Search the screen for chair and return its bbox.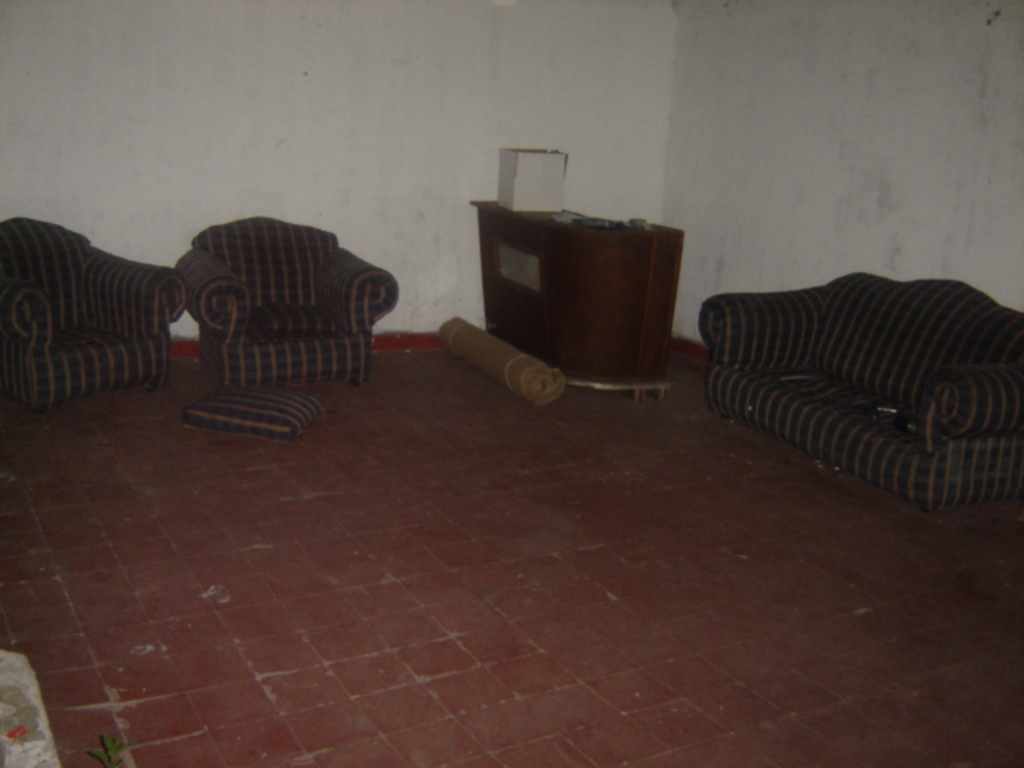
Found: 0, 208, 189, 411.
